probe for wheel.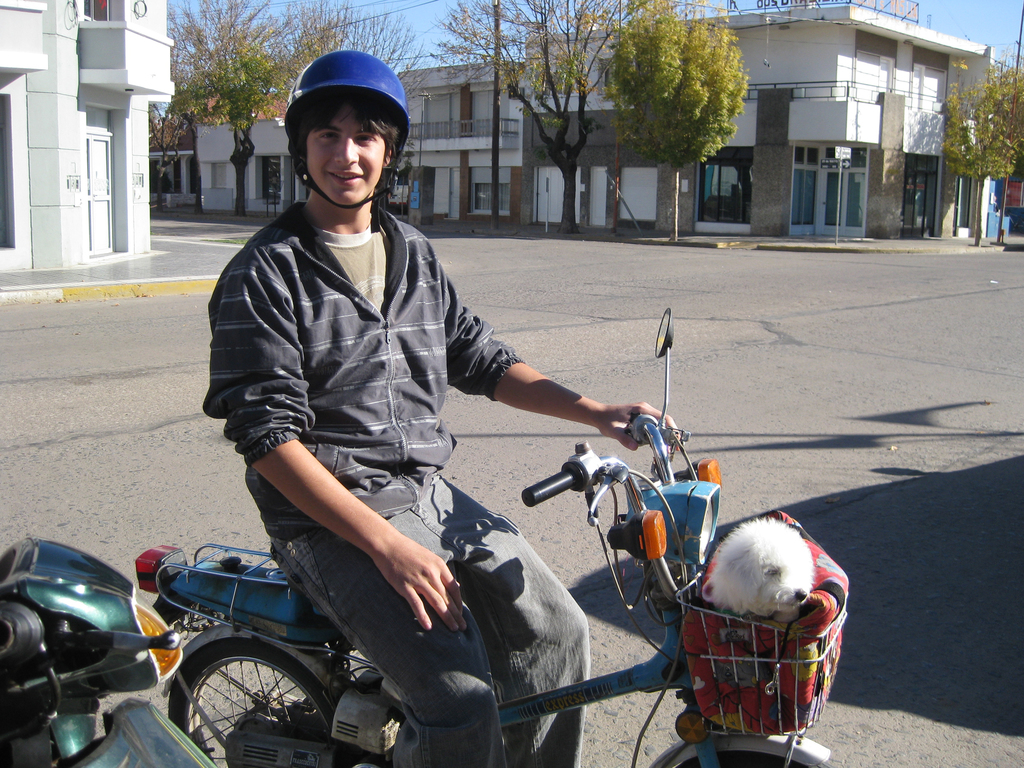
Probe result: (165, 640, 360, 767).
